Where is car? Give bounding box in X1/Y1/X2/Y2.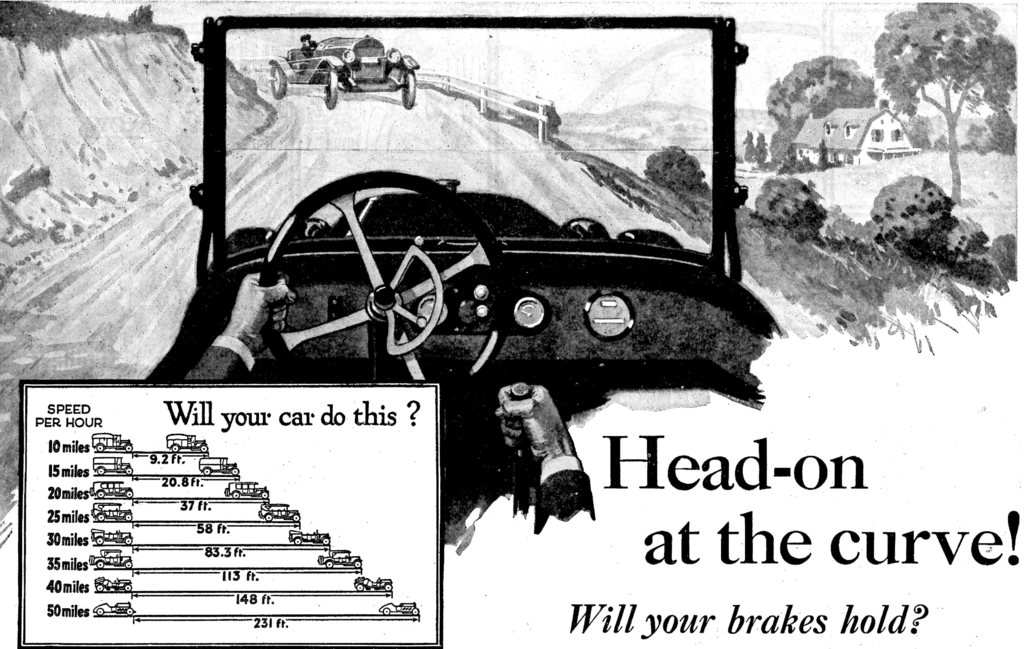
269/33/422/106.
